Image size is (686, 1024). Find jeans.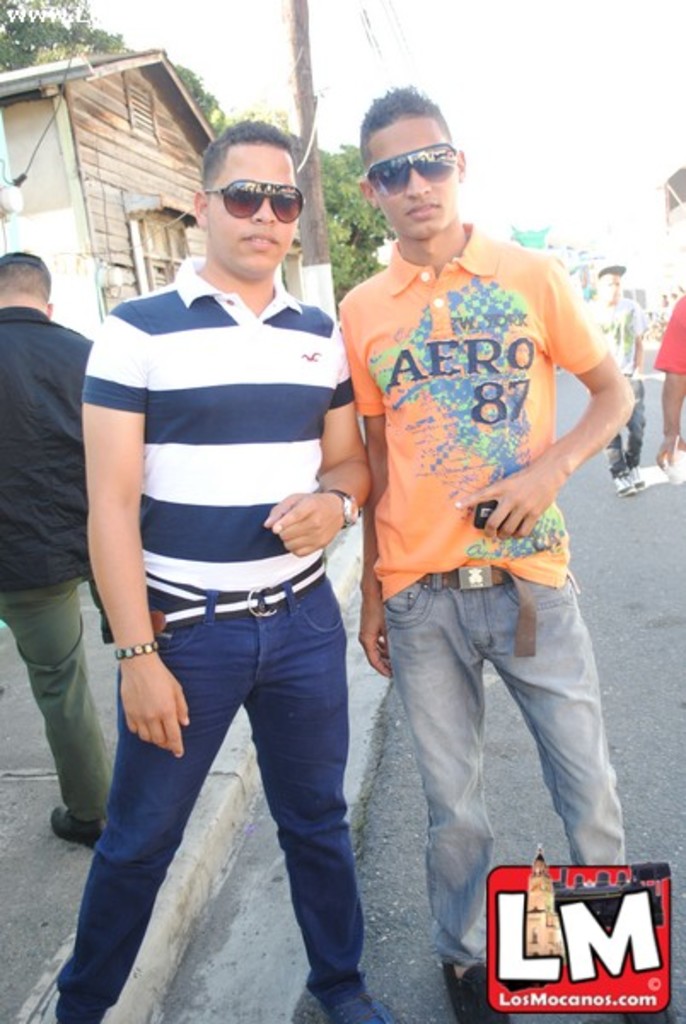
x1=0, y1=591, x2=109, y2=831.
